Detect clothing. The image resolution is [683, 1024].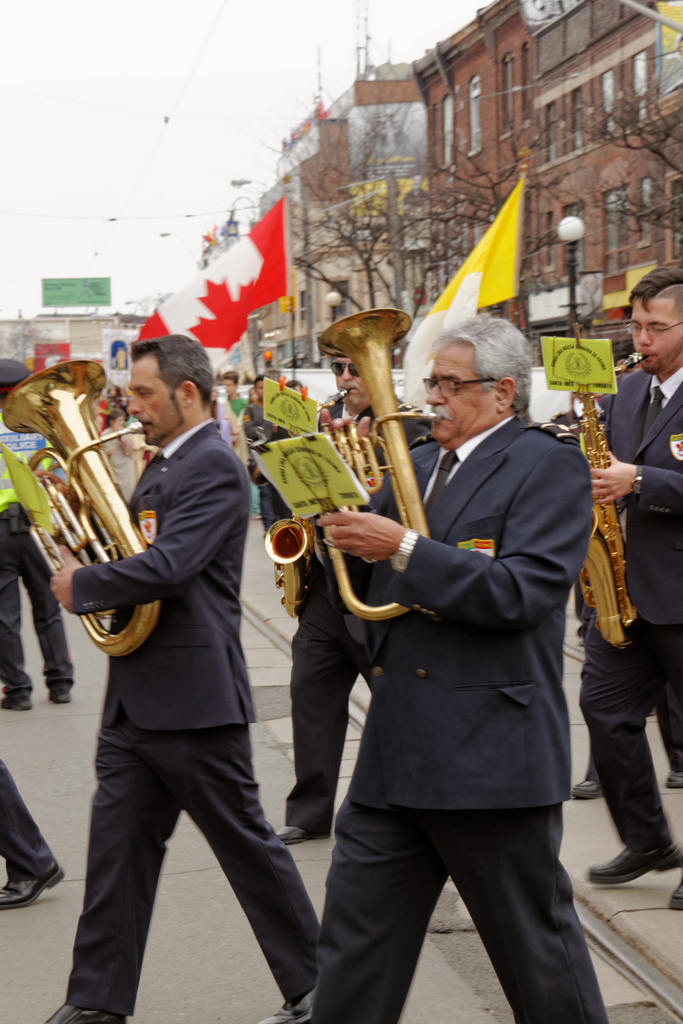
locate(0, 403, 72, 721).
